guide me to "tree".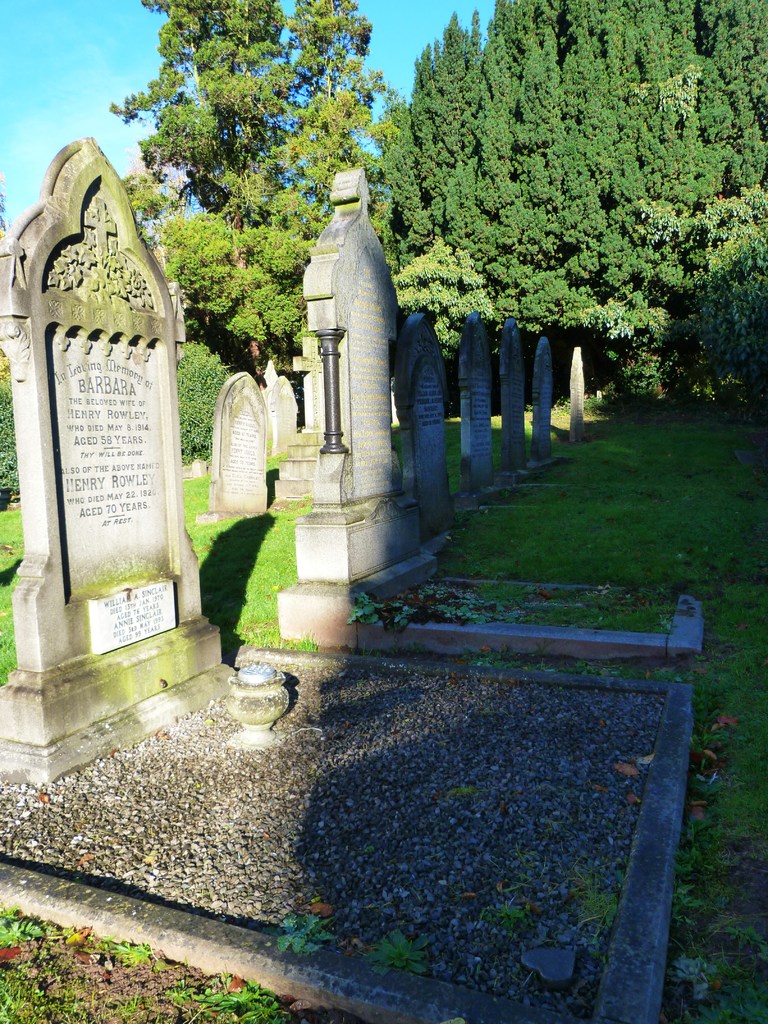
Guidance: [x1=366, y1=0, x2=767, y2=431].
